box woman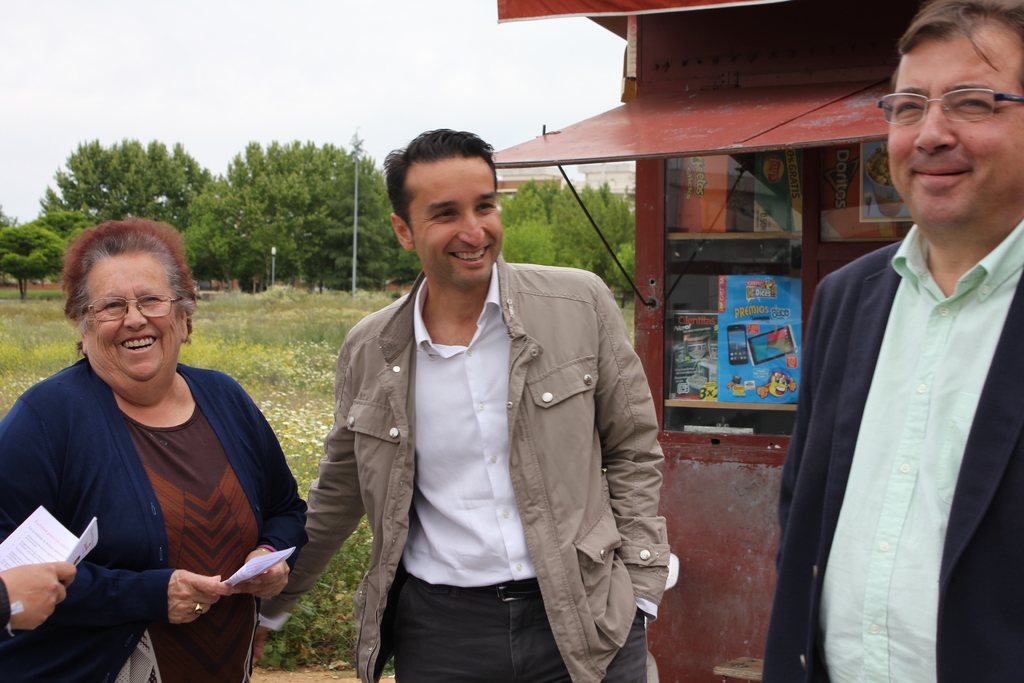
locate(12, 215, 298, 680)
